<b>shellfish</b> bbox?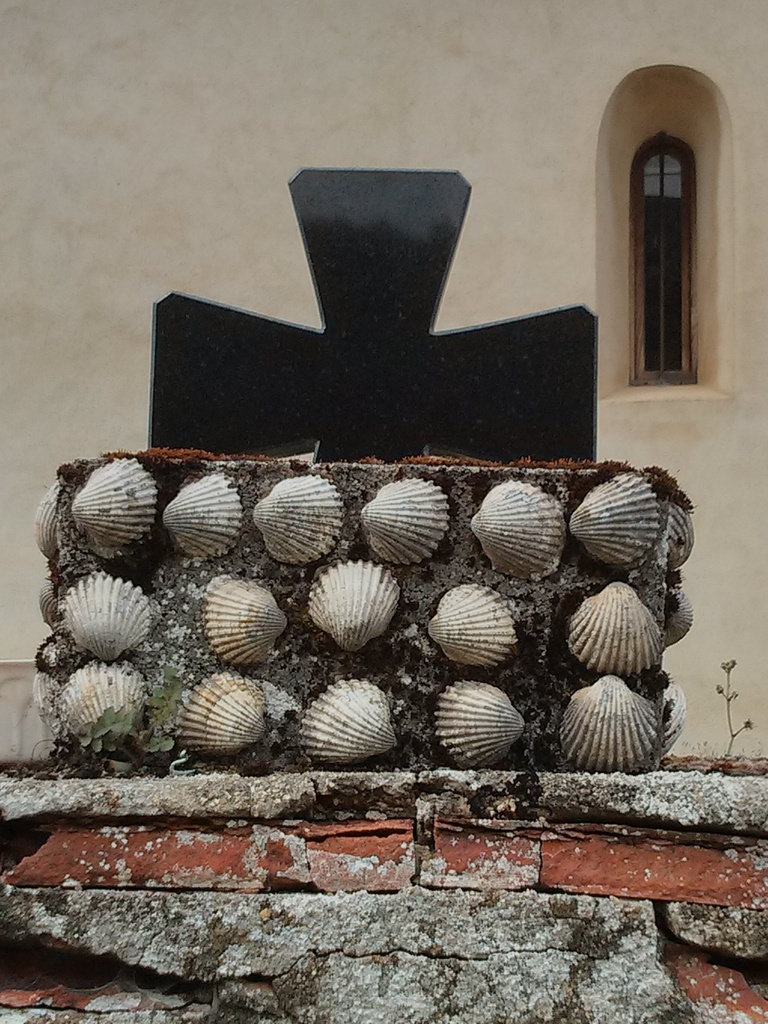
63, 564, 164, 657
